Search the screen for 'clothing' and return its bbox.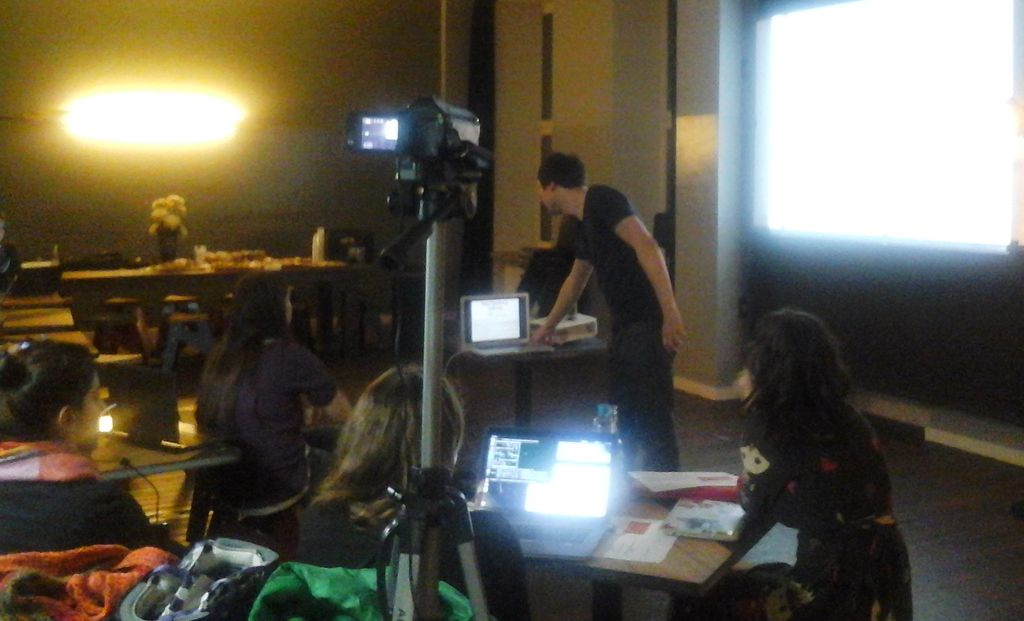
Found: {"left": 736, "top": 387, "right": 927, "bottom": 620}.
